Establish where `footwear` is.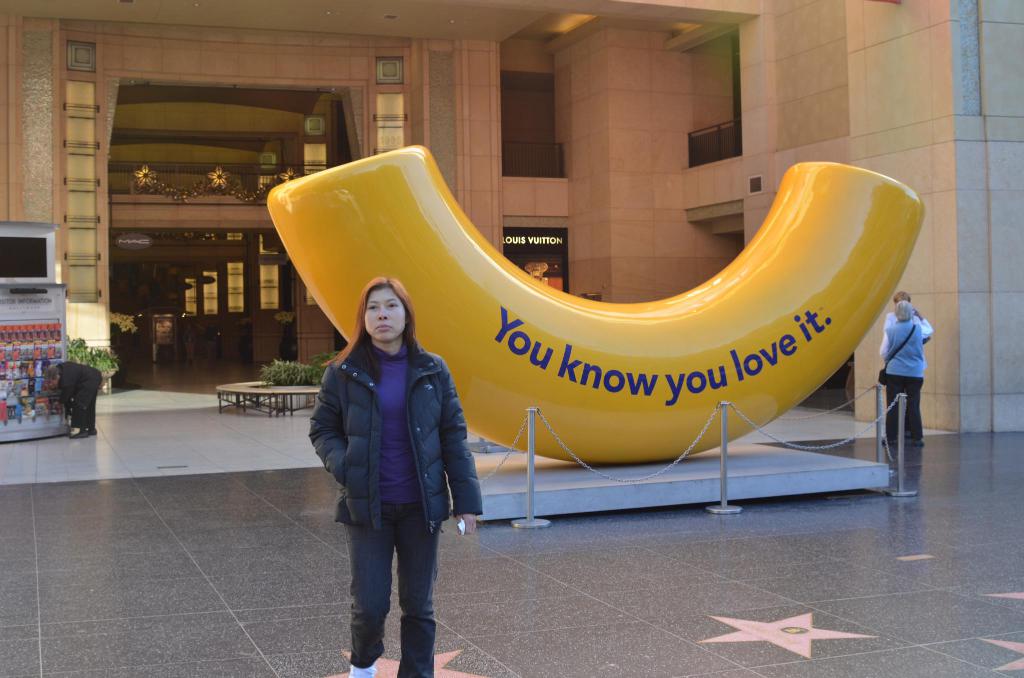
Established at (349,659,376,677).
